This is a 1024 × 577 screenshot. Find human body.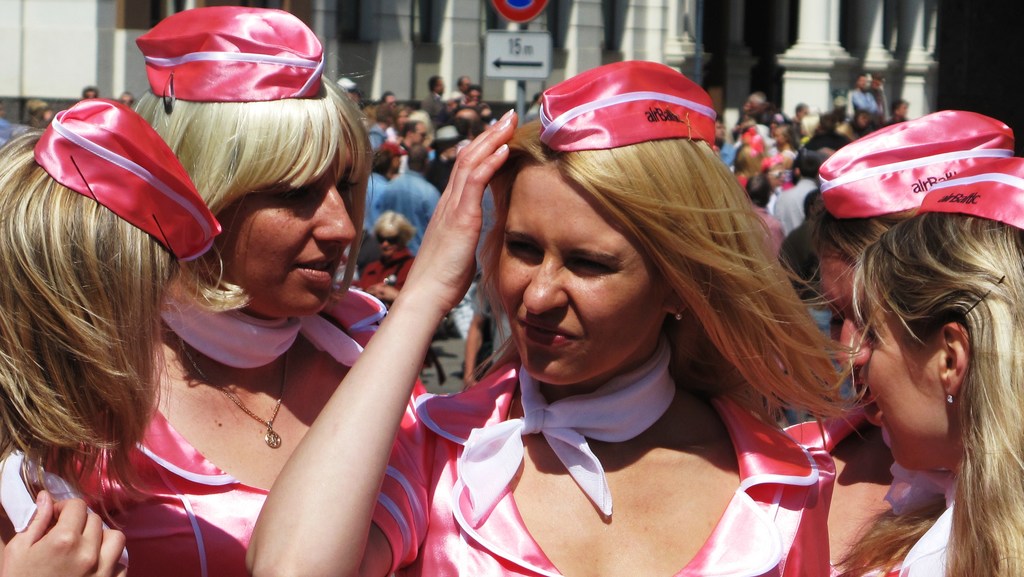
Bounding box: [left=849, top=82, right=888, bottom=127].
